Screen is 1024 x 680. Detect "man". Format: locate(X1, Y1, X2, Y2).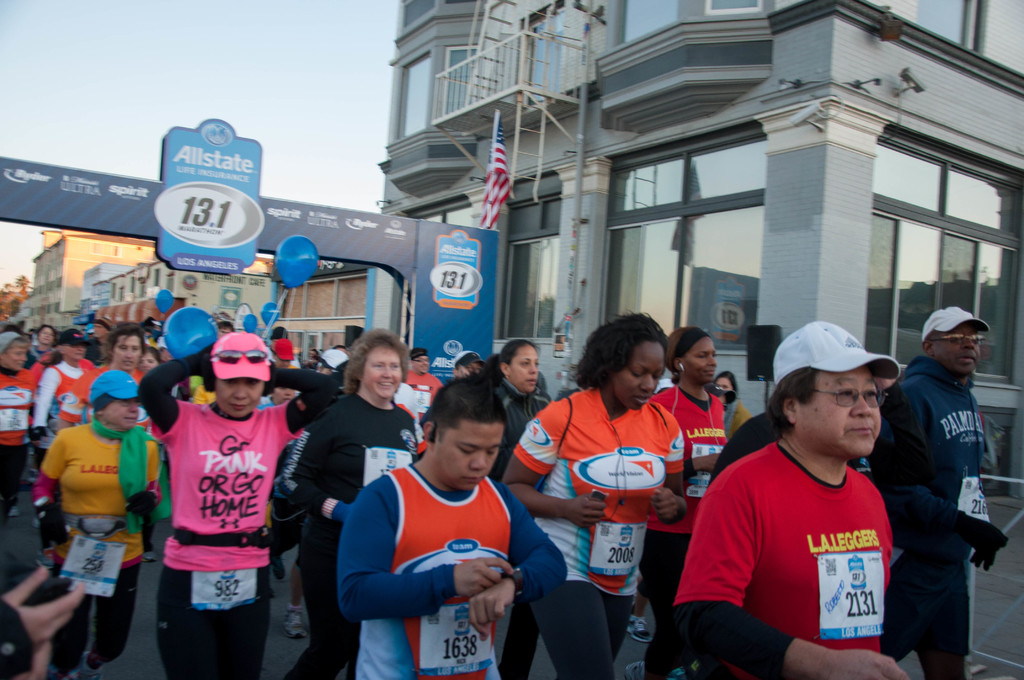
locate(339, 376, 566, 679).
